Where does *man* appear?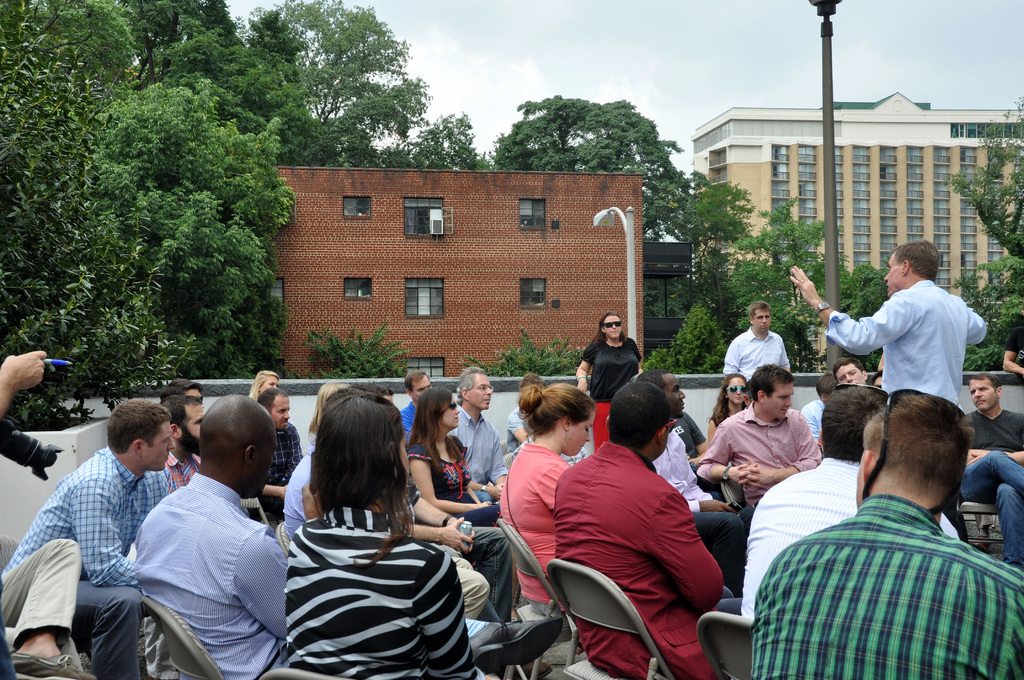
Appears at 968 374 1023 569.
